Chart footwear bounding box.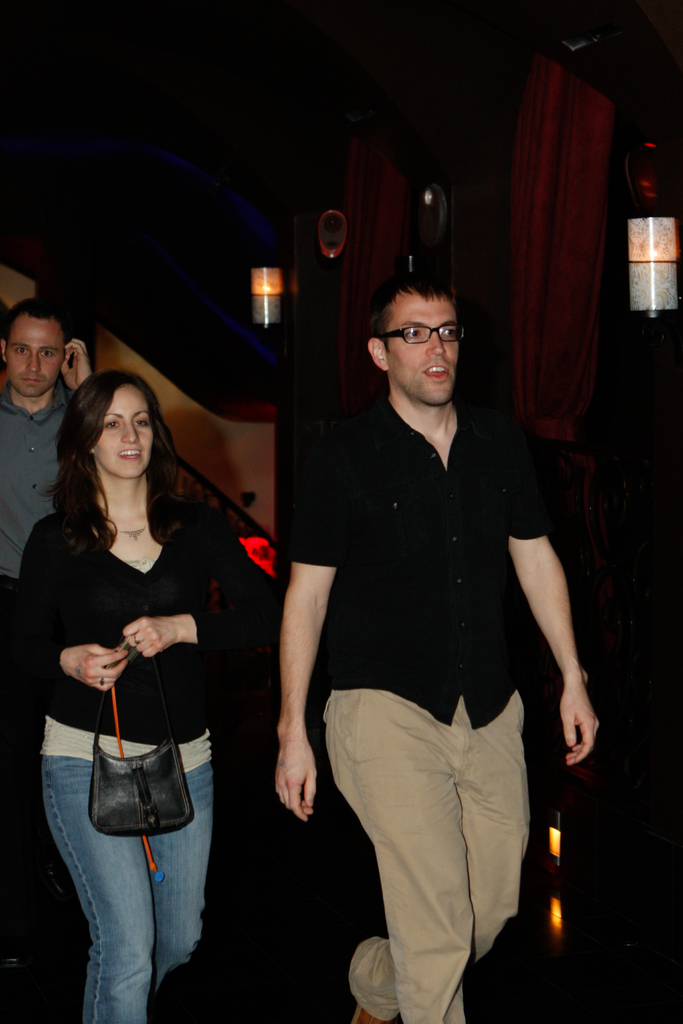
Charted: 345:996:389:1023.
